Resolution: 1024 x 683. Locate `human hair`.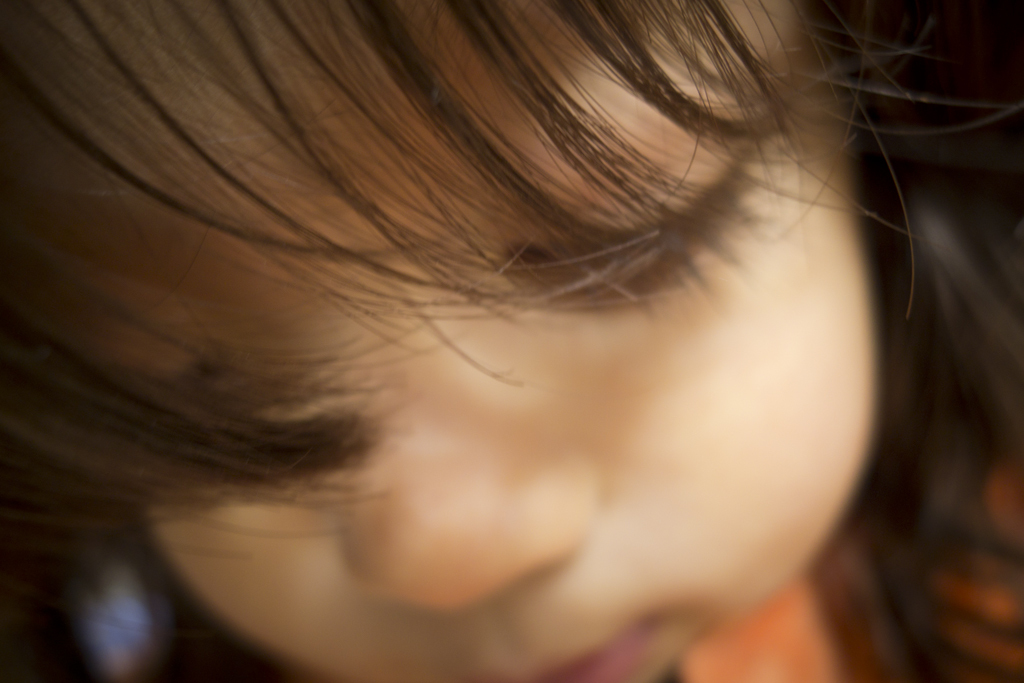
(left=0, top=0, right=1023, bottom=641).
